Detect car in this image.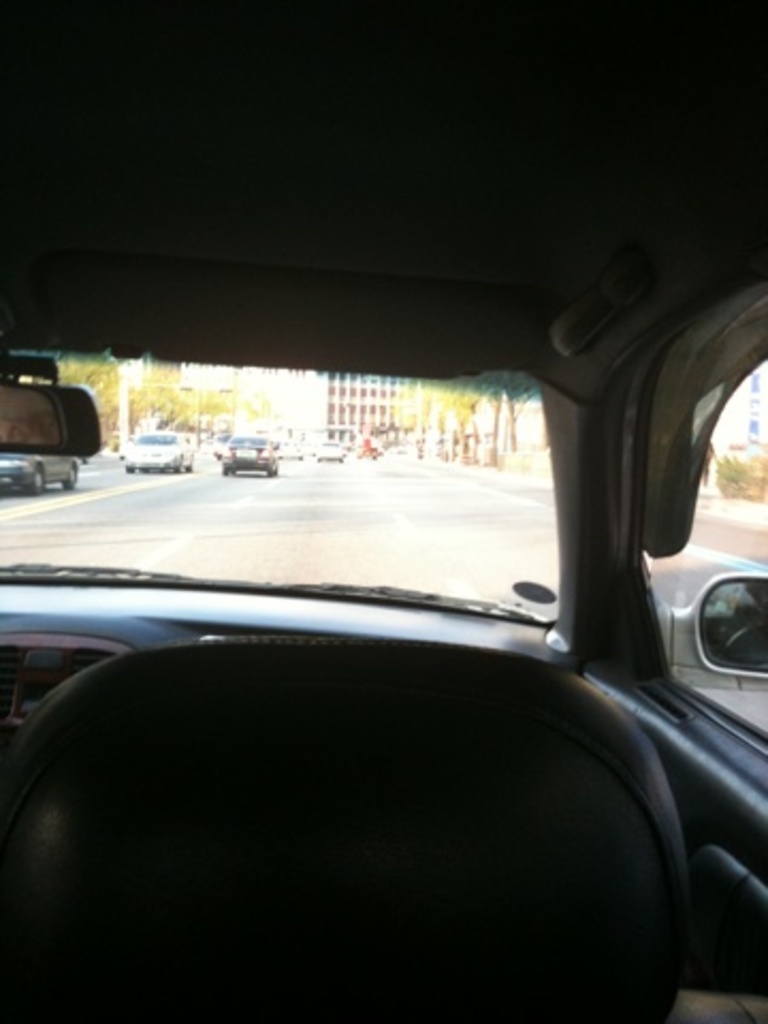
Detection: [x1=220, y1=427, x2=286, y2=482].
